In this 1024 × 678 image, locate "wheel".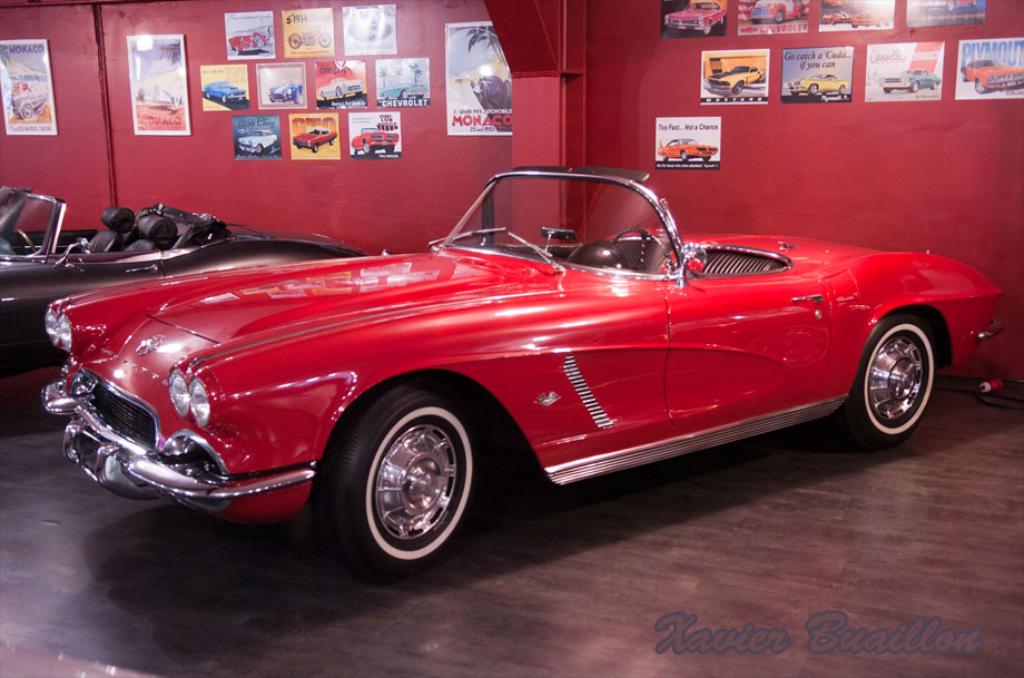
Bounding box: (x1=838, y1=85, x2=847, y2=97).
